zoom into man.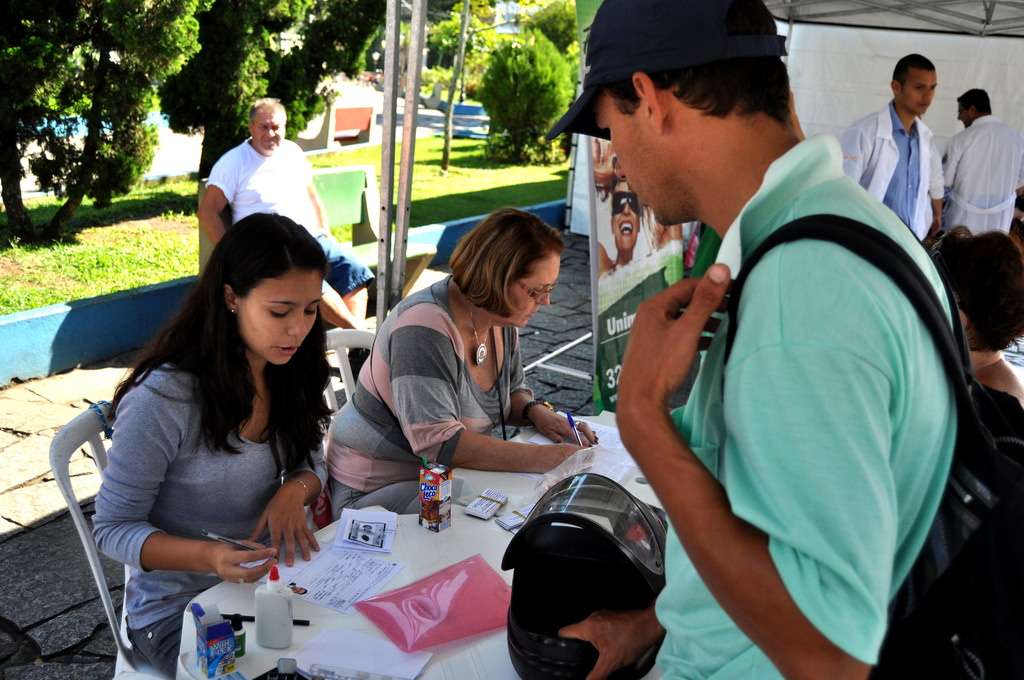
Zoom target: <region>196, 97, 378, 329</region>.
